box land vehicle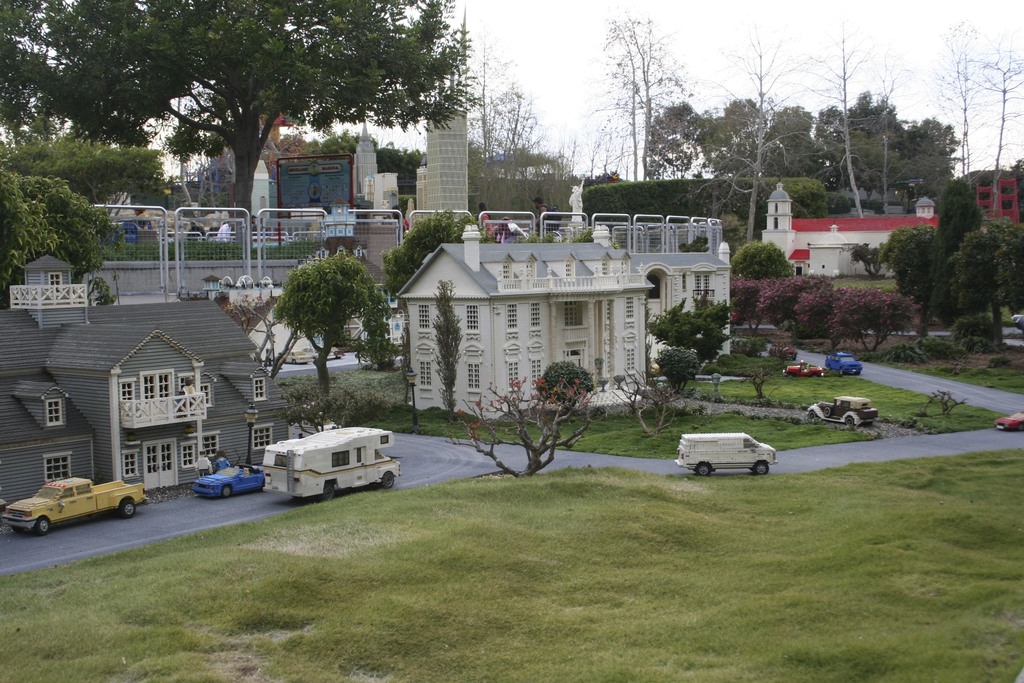
[x1=283, y1=347, x2=311, y2=366]
